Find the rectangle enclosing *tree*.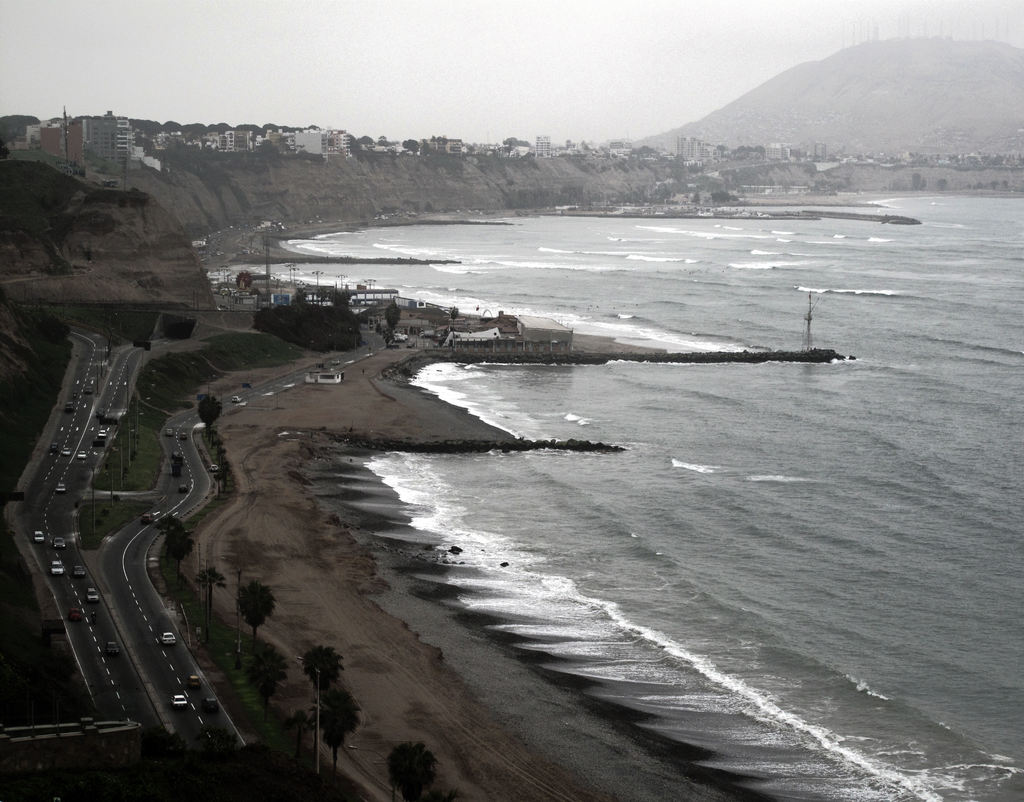
locate(153, 519, 188, 571).
